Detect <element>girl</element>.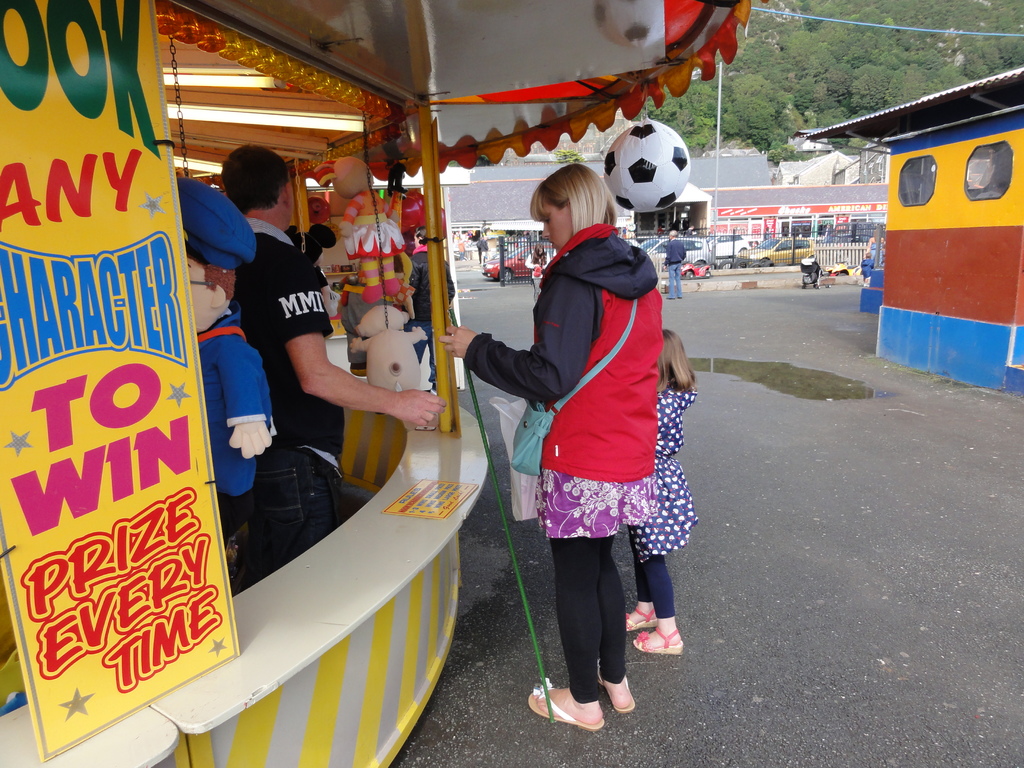
Detected at bbox(625, 332, 698, 655).
